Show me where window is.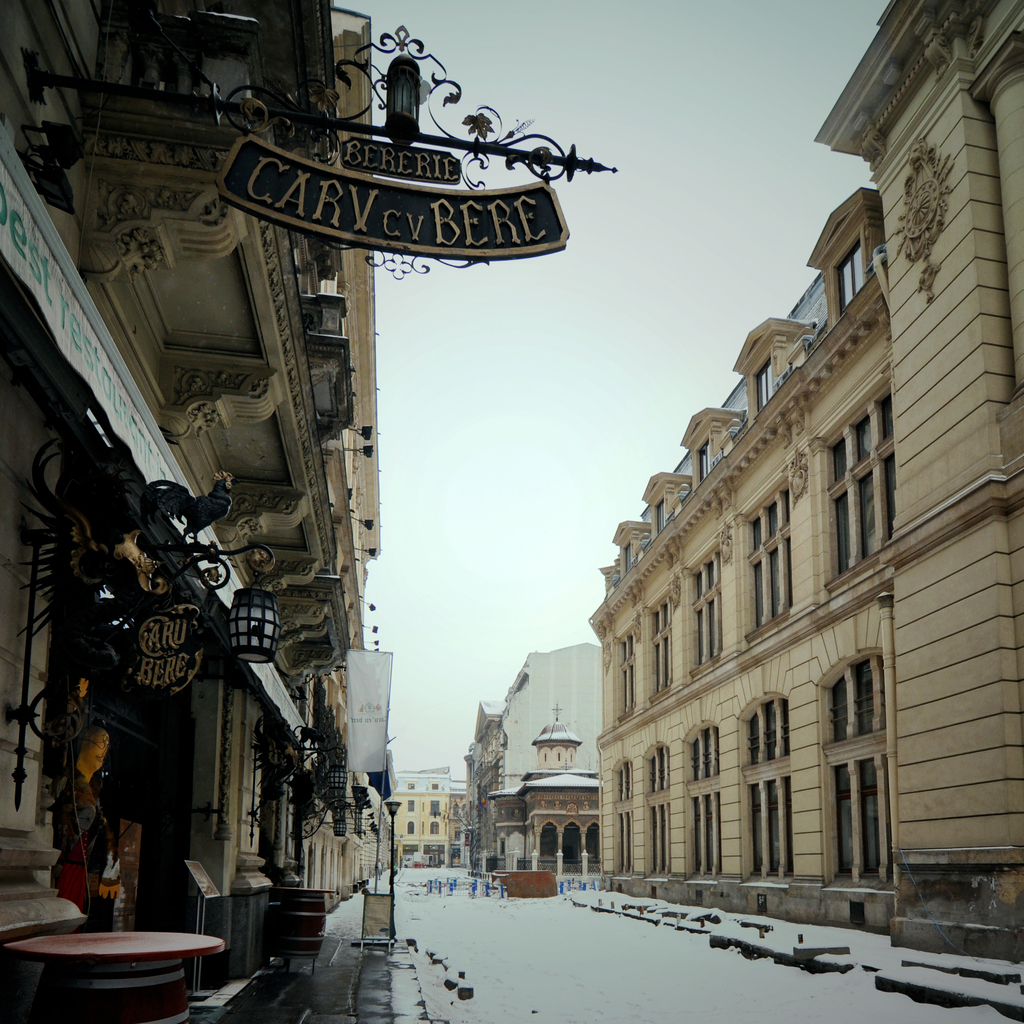
window is at rect(815, 647, 887, 886).
